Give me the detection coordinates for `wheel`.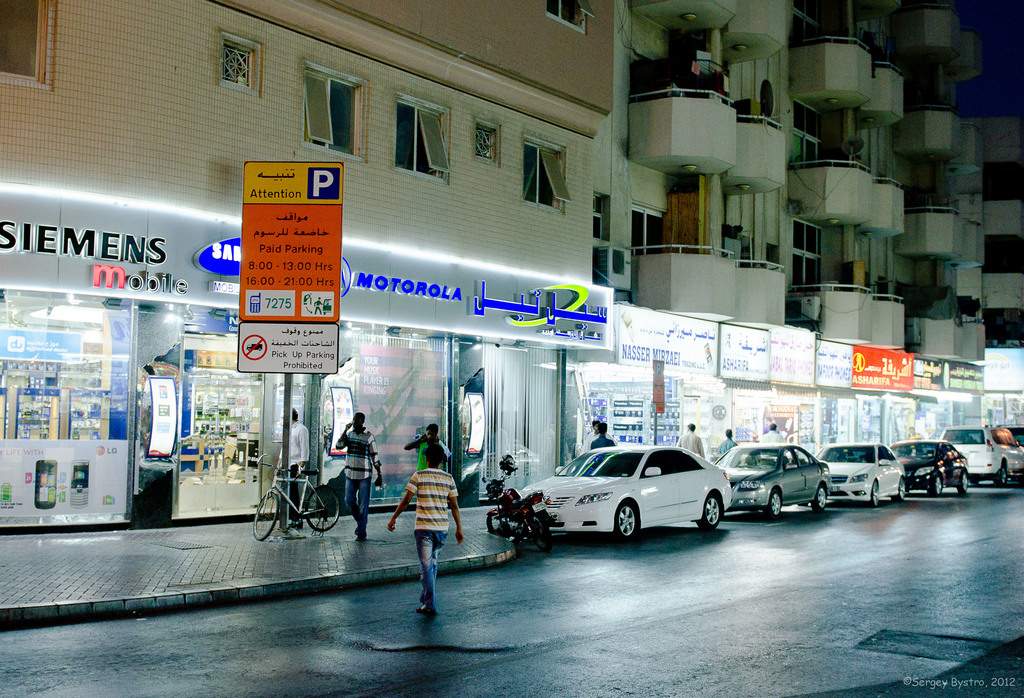
<bbox>486, 510, 518, 544</bbox>.
